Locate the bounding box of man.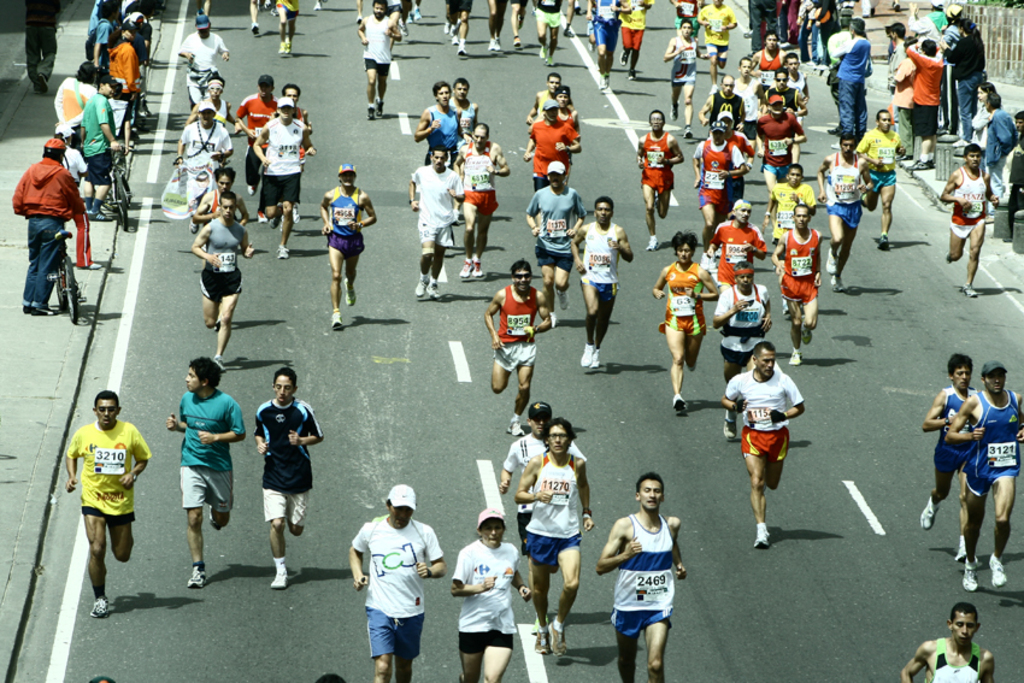
Bounding box: box=[80, 76, 123, 217].
